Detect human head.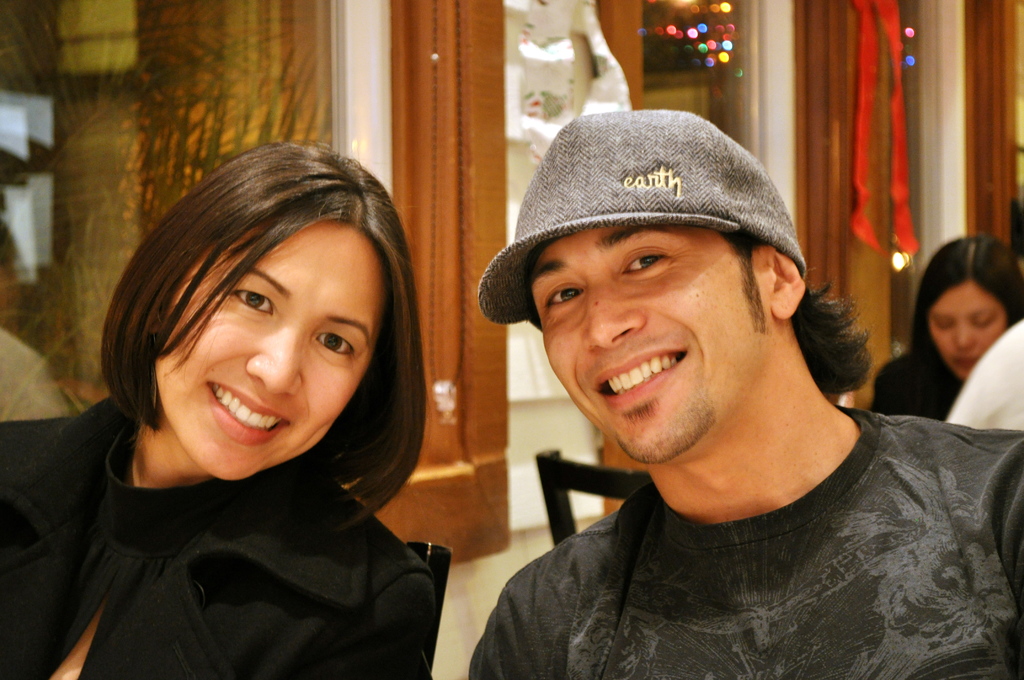
Detected at locate(922, 234, 1023, 382).
